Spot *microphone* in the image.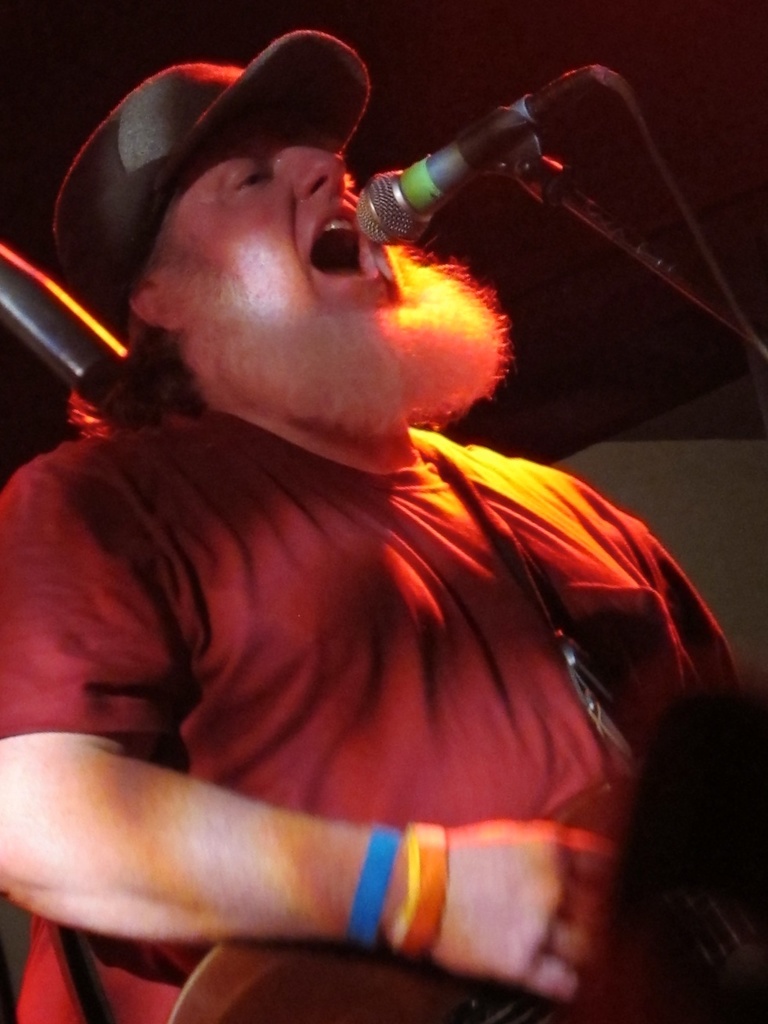
*microphone* found at rect(342, 73, 657, 249).
